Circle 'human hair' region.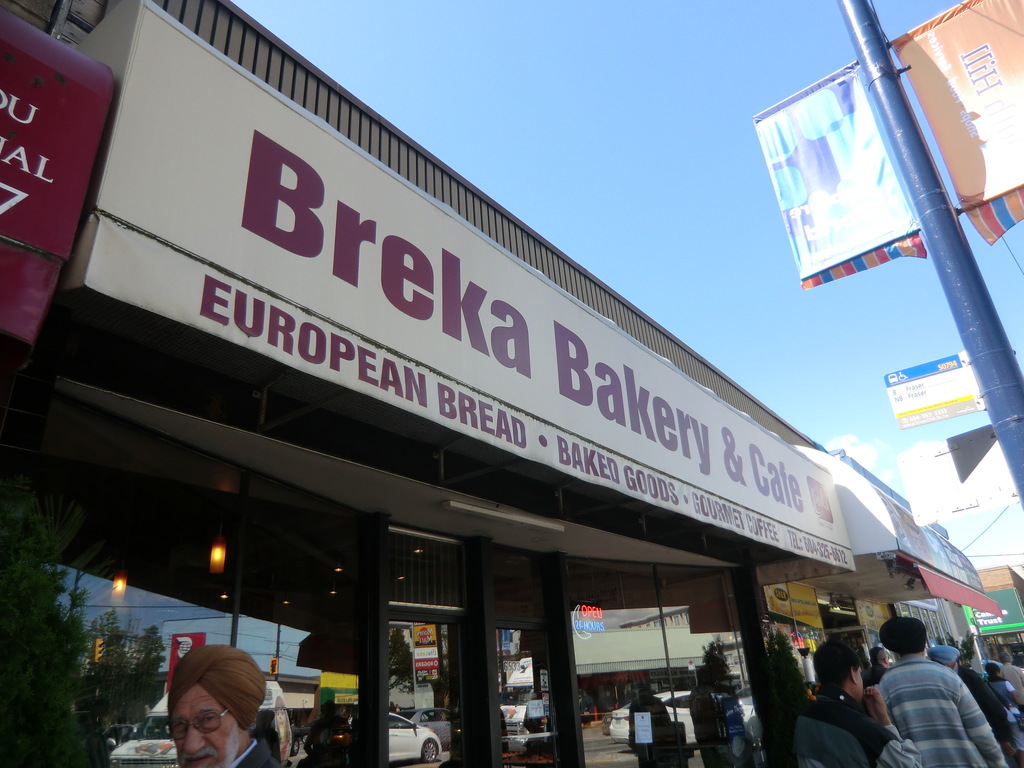
Region: box(810, 636, 861, 689).
